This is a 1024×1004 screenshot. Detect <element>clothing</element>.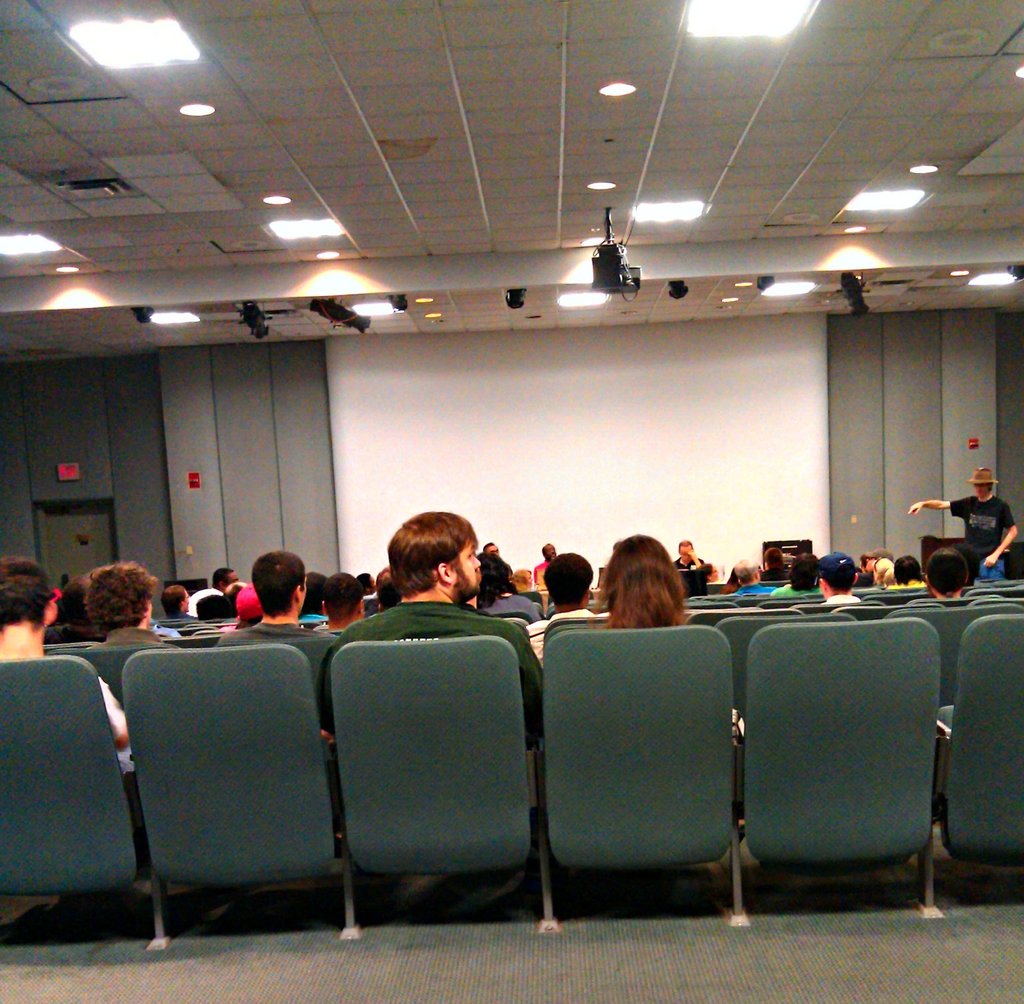
524, 602, 611, 667.
